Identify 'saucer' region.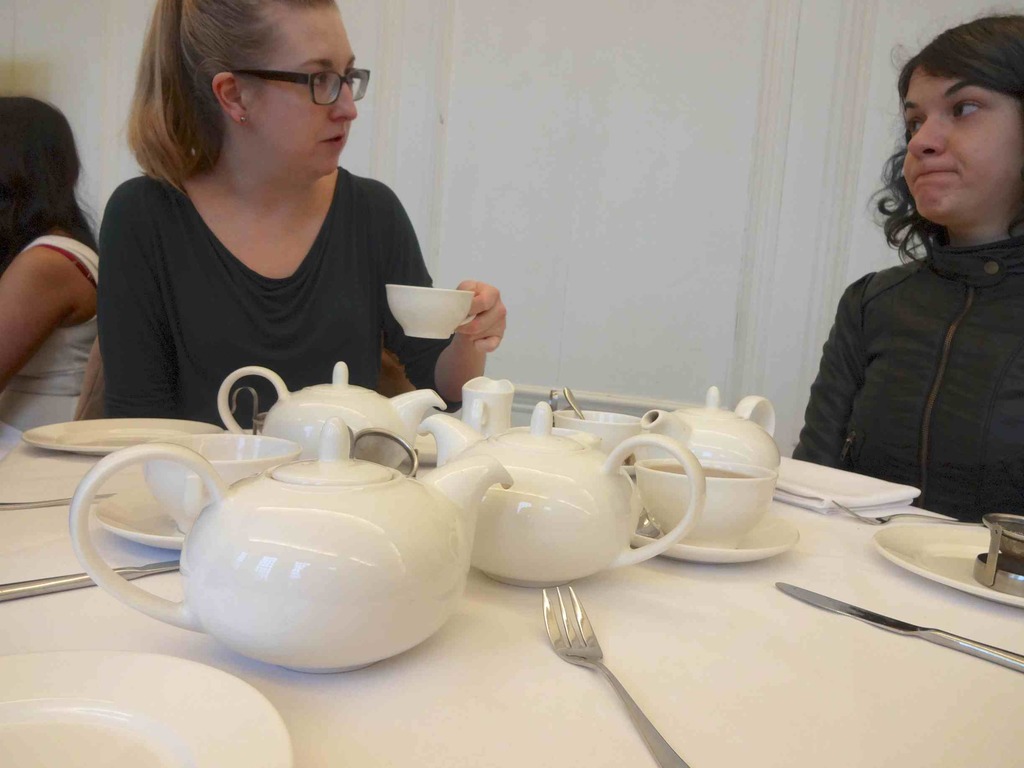
Region: 0 650 289 767.
